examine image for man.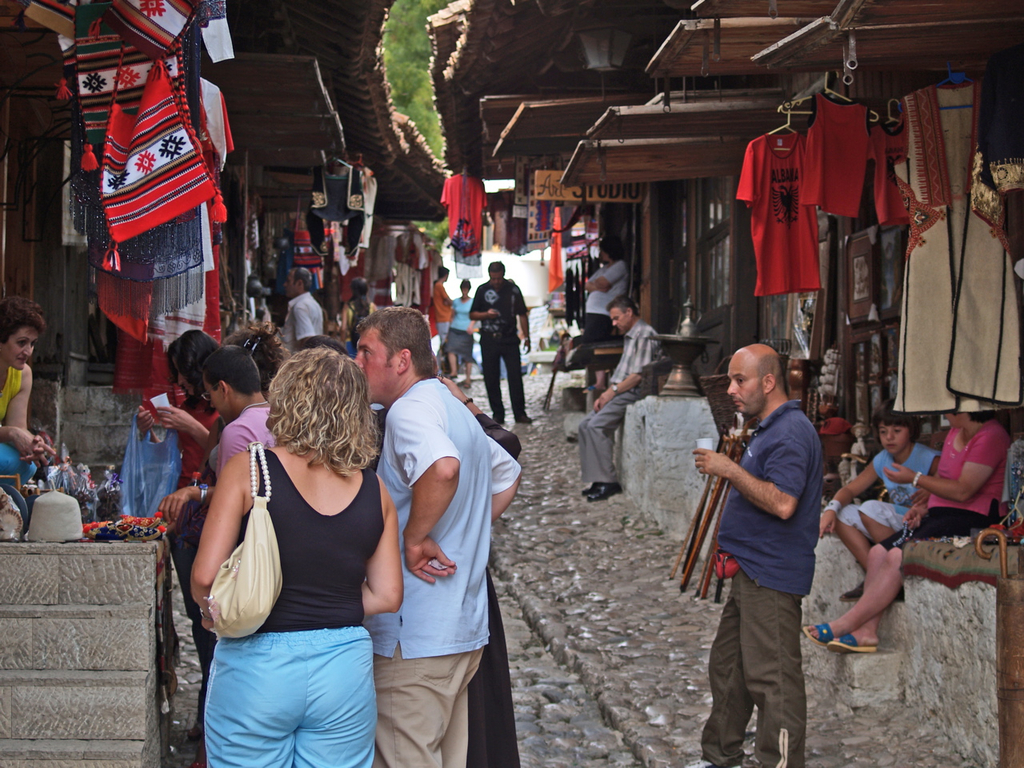
Examination result: (282,266,322,349).
